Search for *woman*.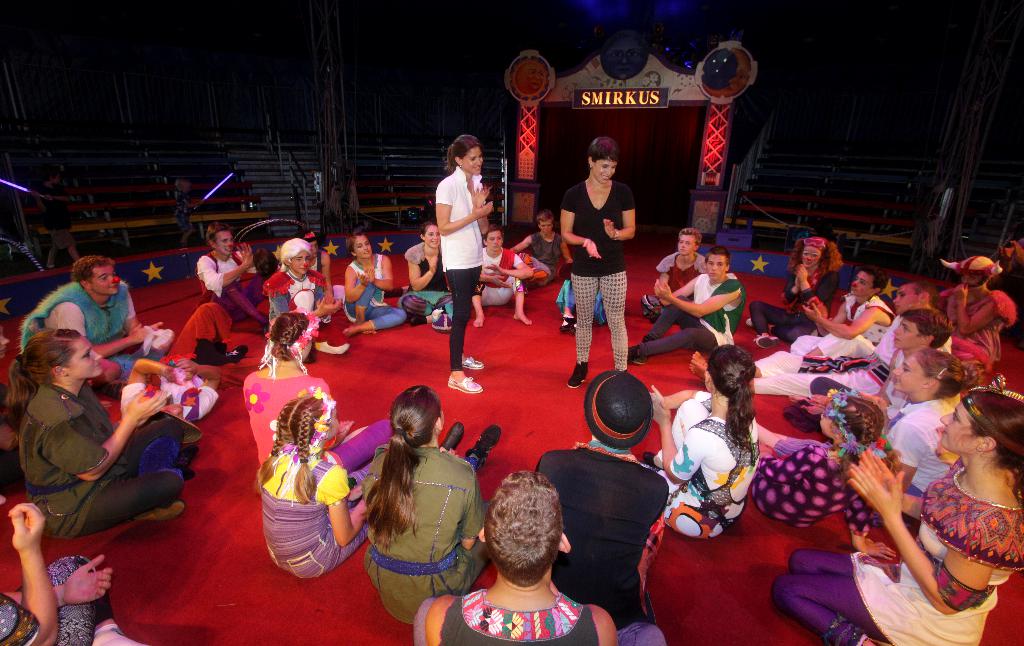
Found at [754,346,986,531].
